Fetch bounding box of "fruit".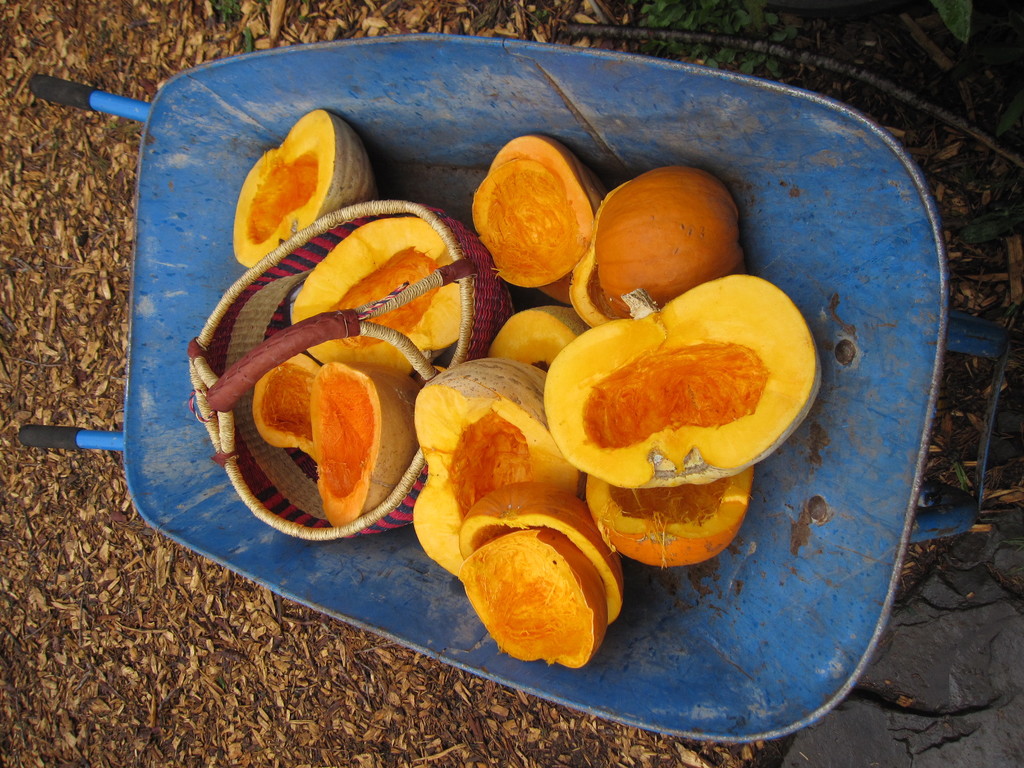
Bbox: locate(227, 124, 346, 248).
